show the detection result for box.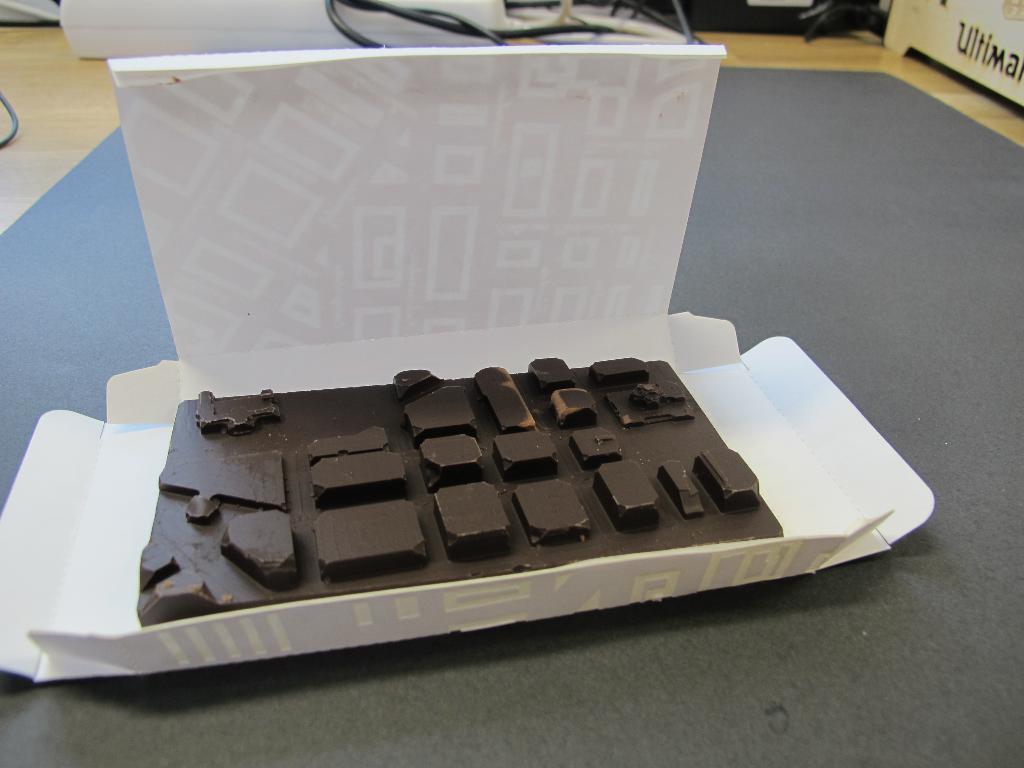
rect(0, 44, 935, 688).
